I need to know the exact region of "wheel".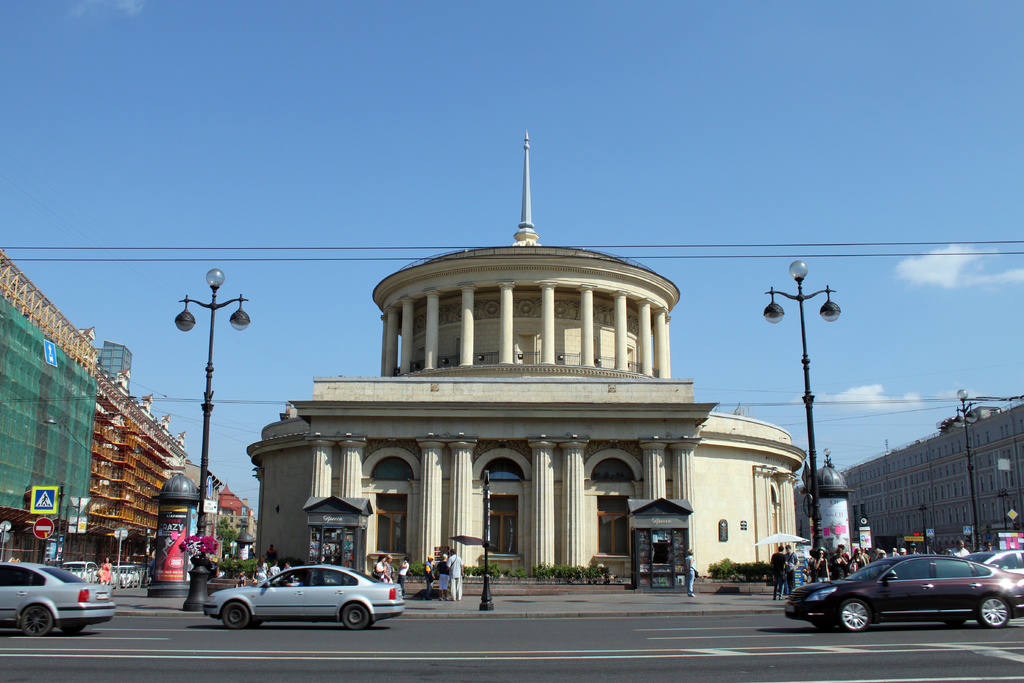
Region: [left=22, top=605, right=51, bottom=637].
